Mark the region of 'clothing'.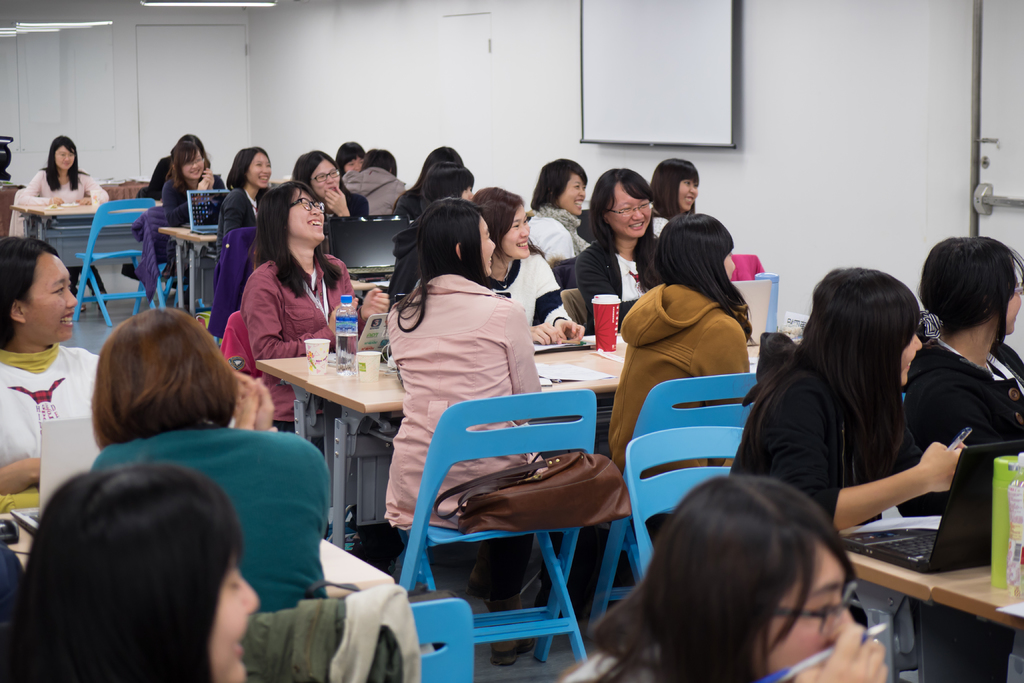
Region: [left=3, top=345, right=101, bottom=473].
